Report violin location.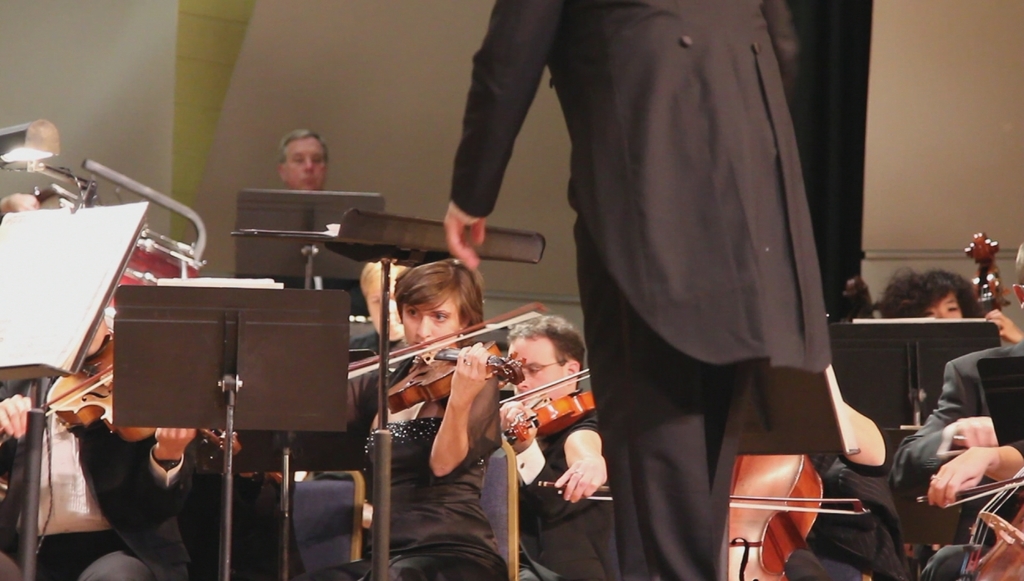
Report: [left=533, top=457, right=874, bottom=580].
